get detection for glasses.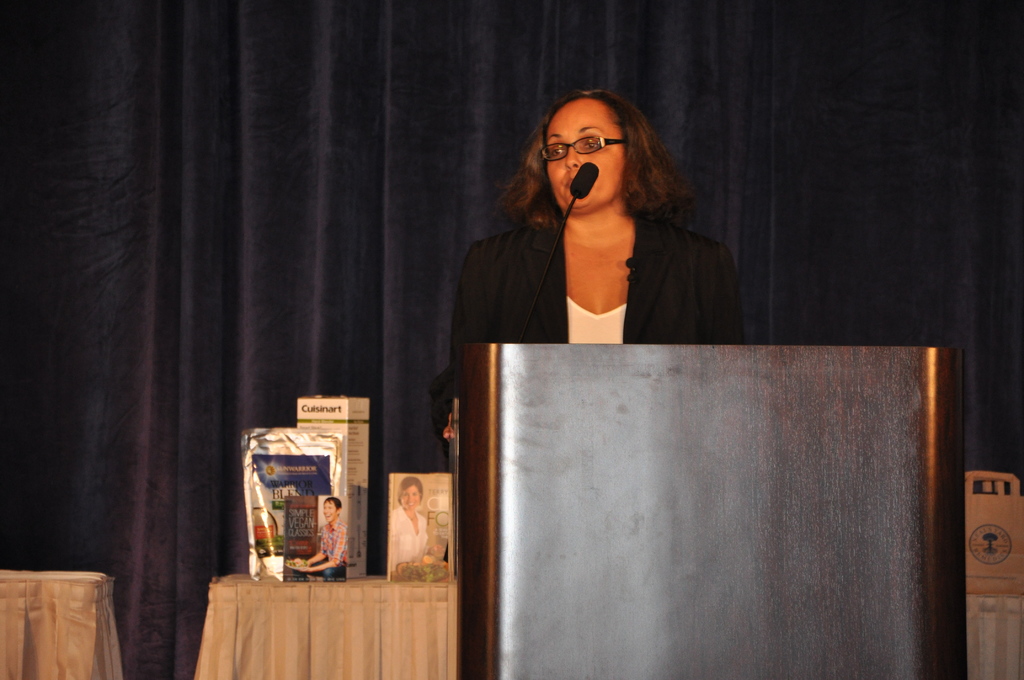
Detection: [524,122,639,163].
